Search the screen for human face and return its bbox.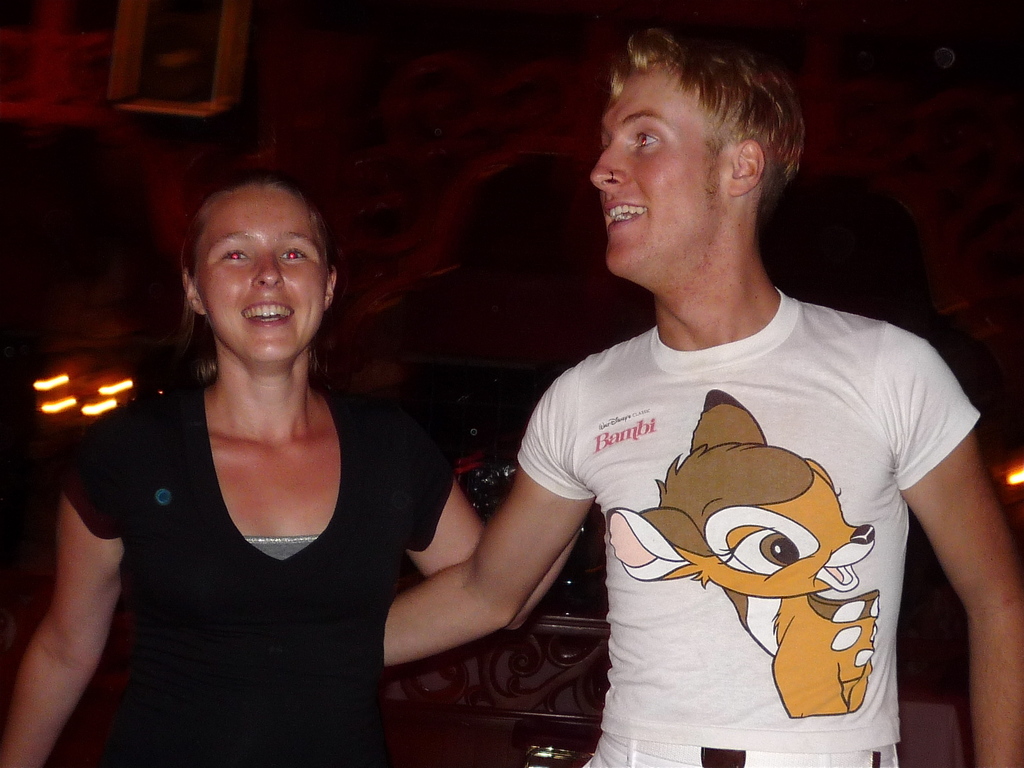
Found: 588, 58, 733, 276.
